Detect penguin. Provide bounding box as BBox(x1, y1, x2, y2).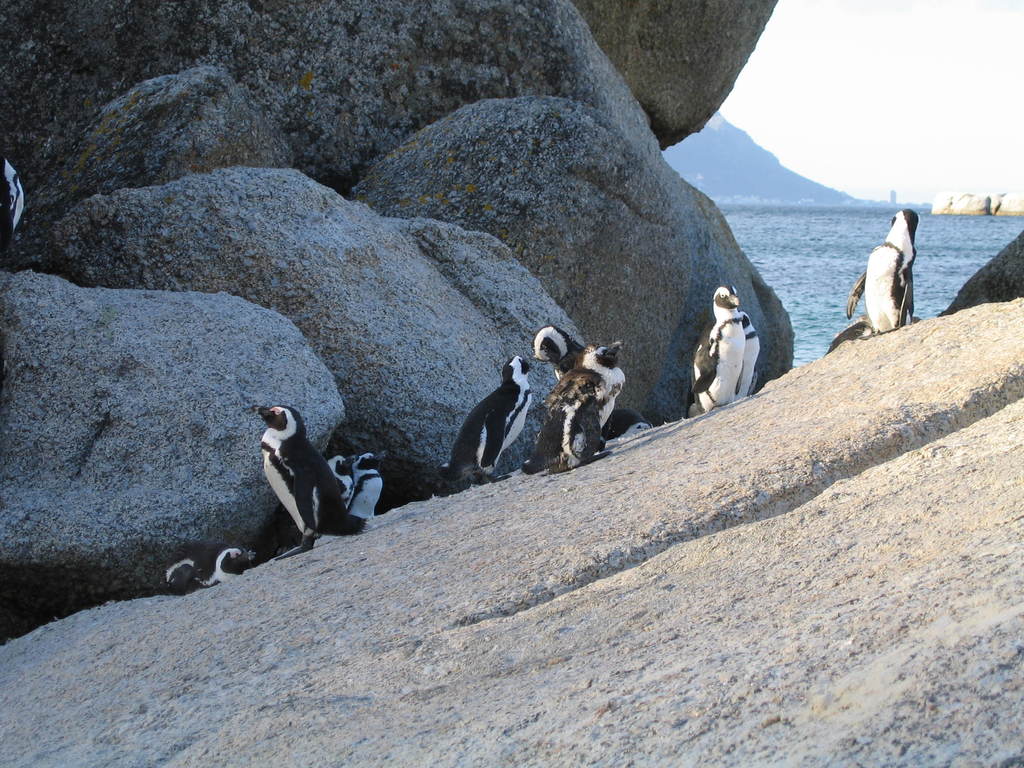
BBox(164, 559, 213, 596).
